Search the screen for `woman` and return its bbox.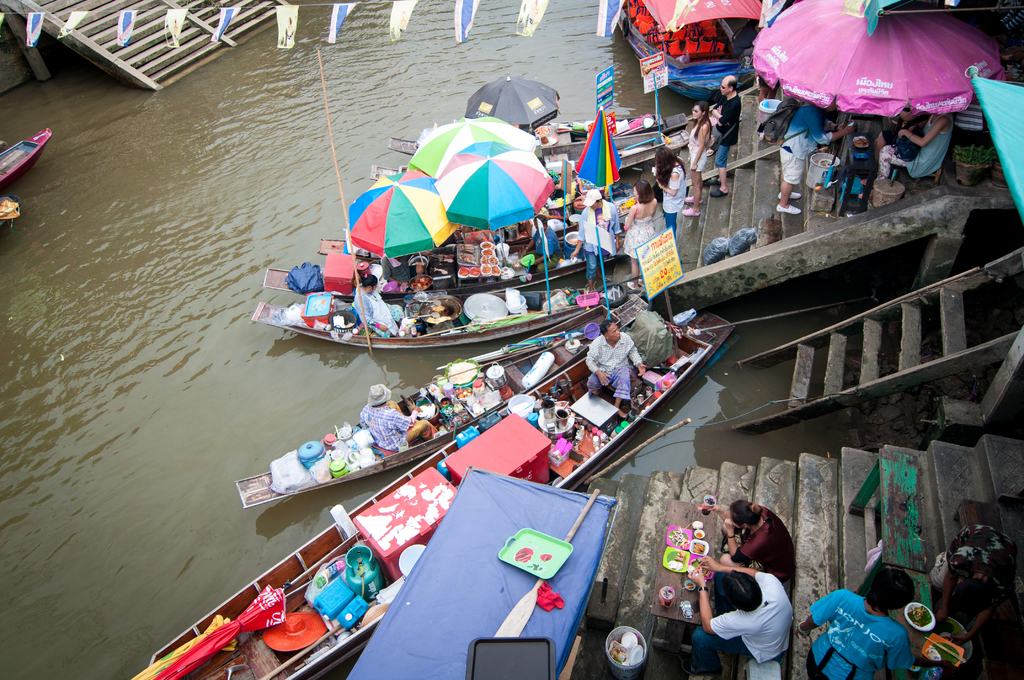
Found: <bbox>712, 500, 797, 579</bbox>.
